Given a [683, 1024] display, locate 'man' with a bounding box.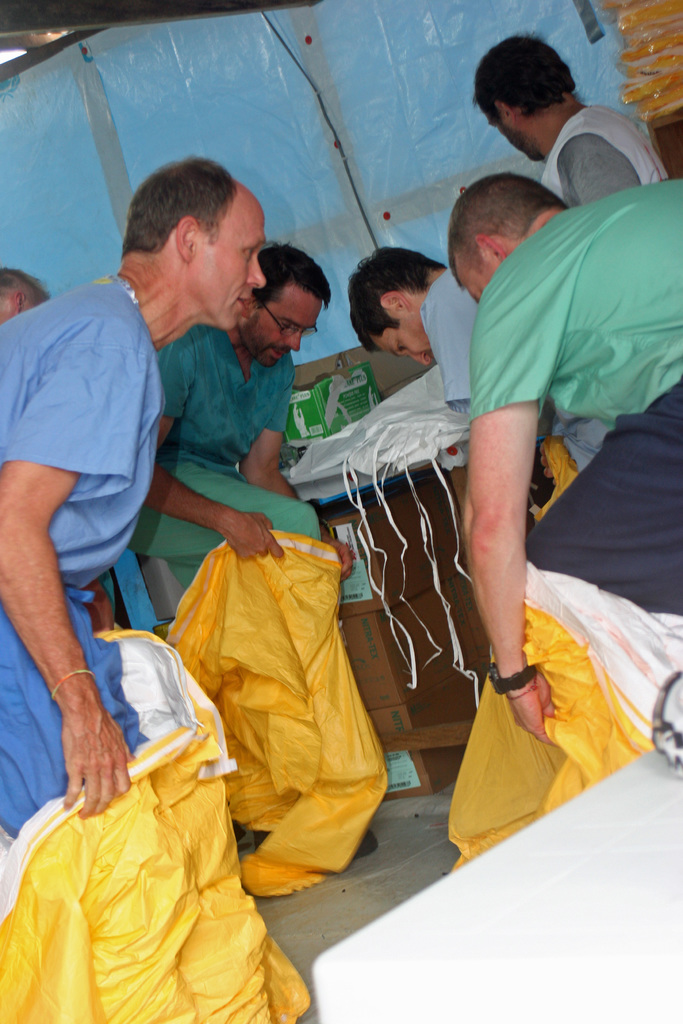
Located: [left=0, top=155, right=263, bottom=846].
